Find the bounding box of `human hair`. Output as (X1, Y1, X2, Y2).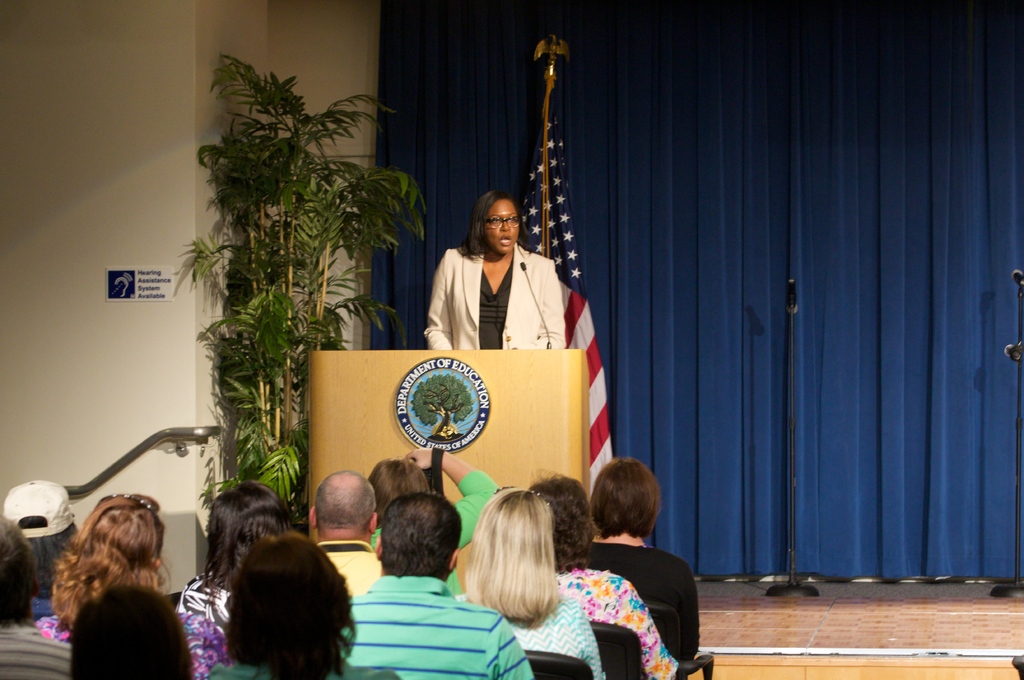
(378, 491, 469, 574).
